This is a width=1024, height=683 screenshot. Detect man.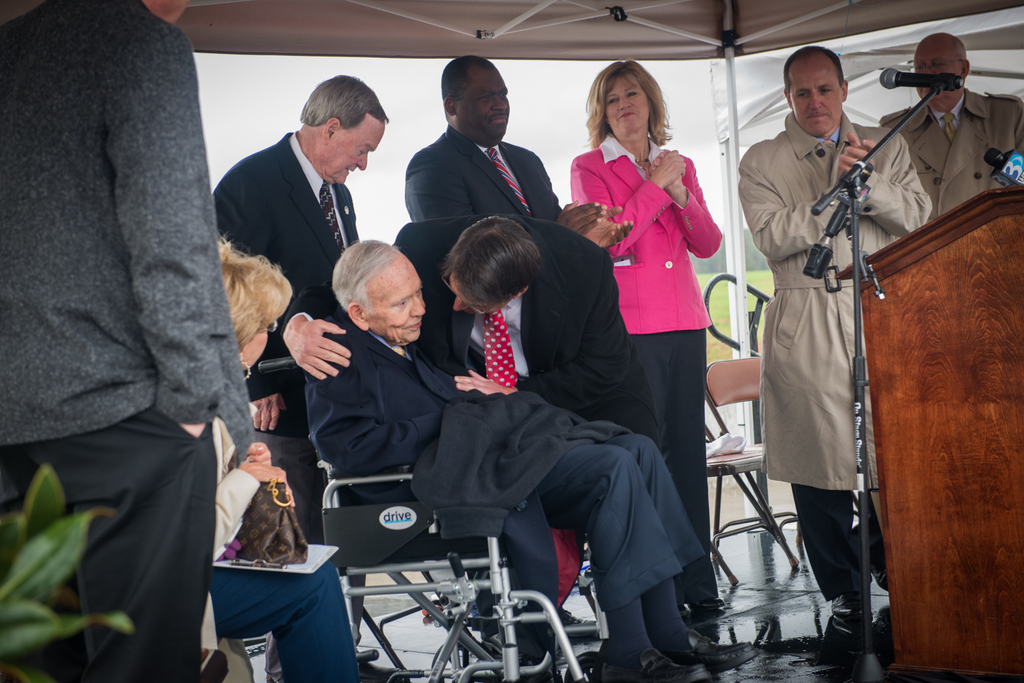
(0,0,261,682).
